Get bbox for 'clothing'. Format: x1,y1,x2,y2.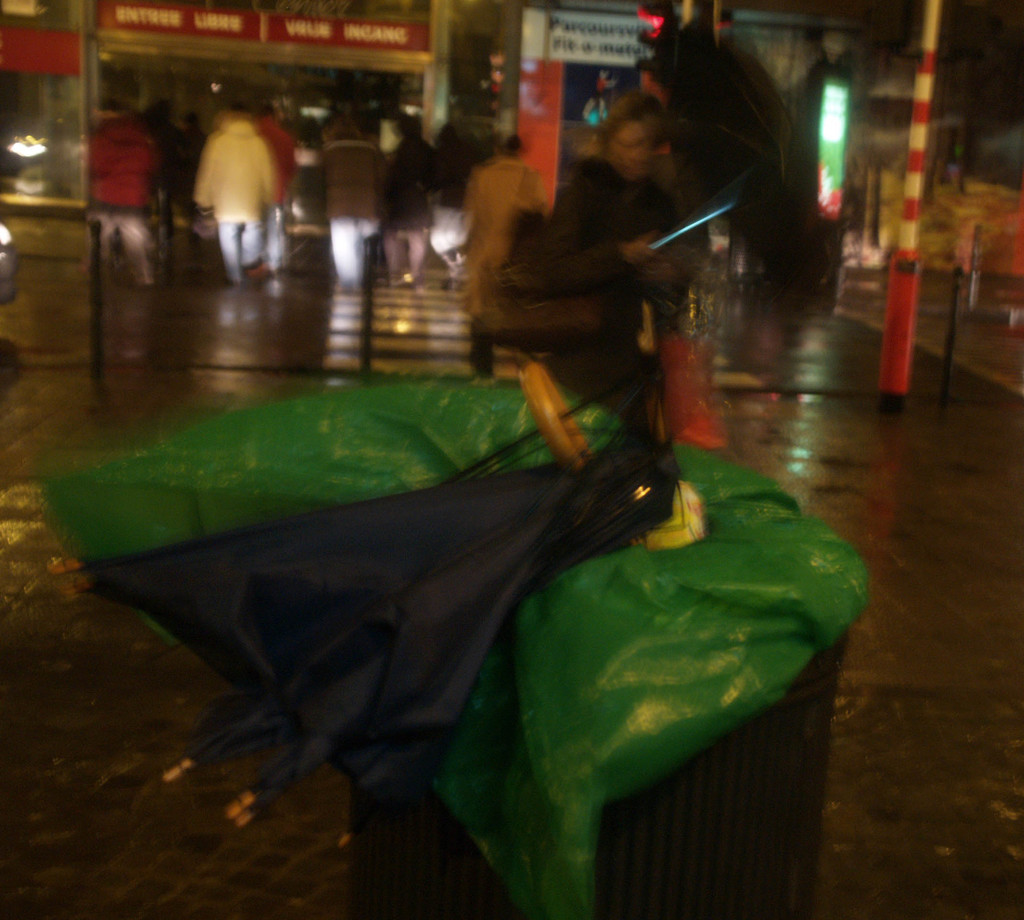
318,124,378,277.
